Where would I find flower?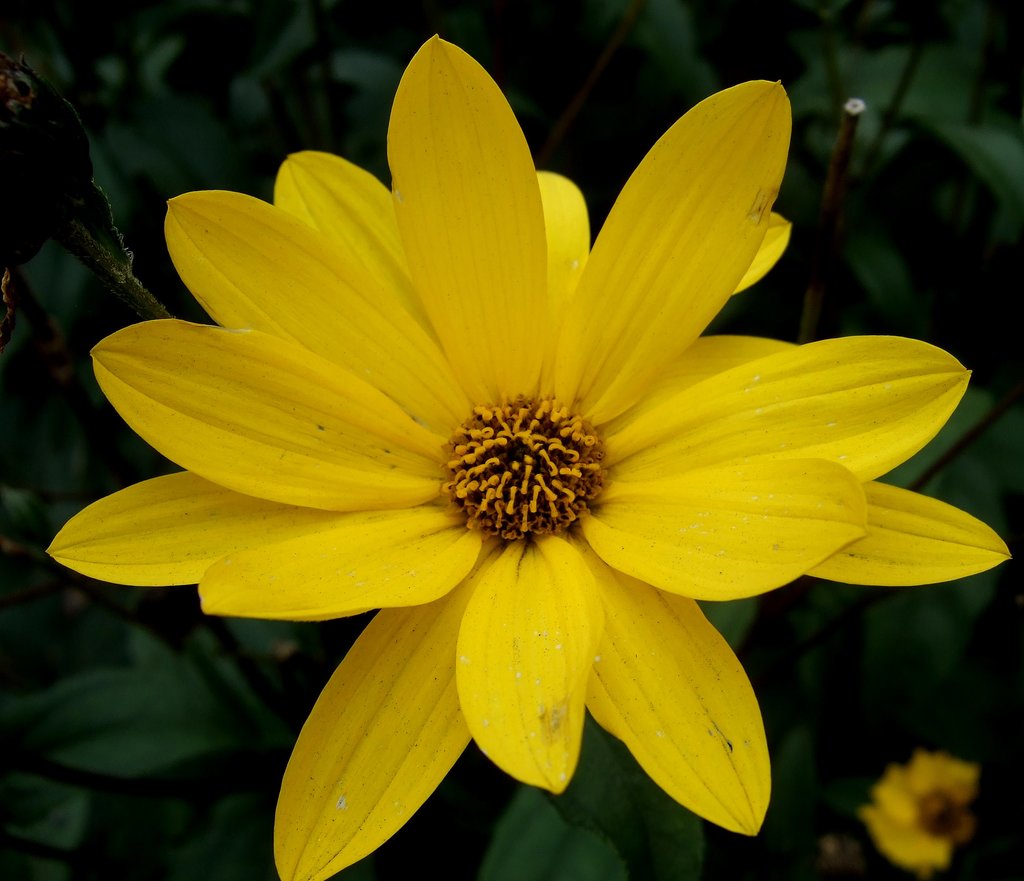
At <region>80, 45, 950, 857</region>.
